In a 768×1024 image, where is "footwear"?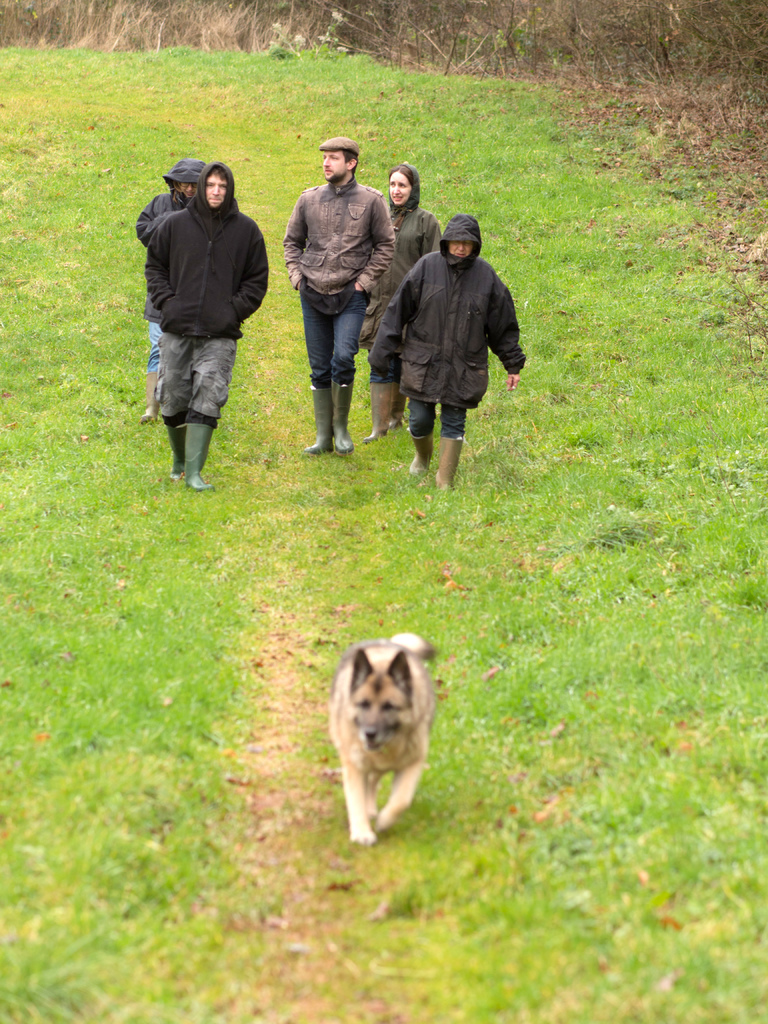
(x1=168, y1=413, x2=188, y2=478).
